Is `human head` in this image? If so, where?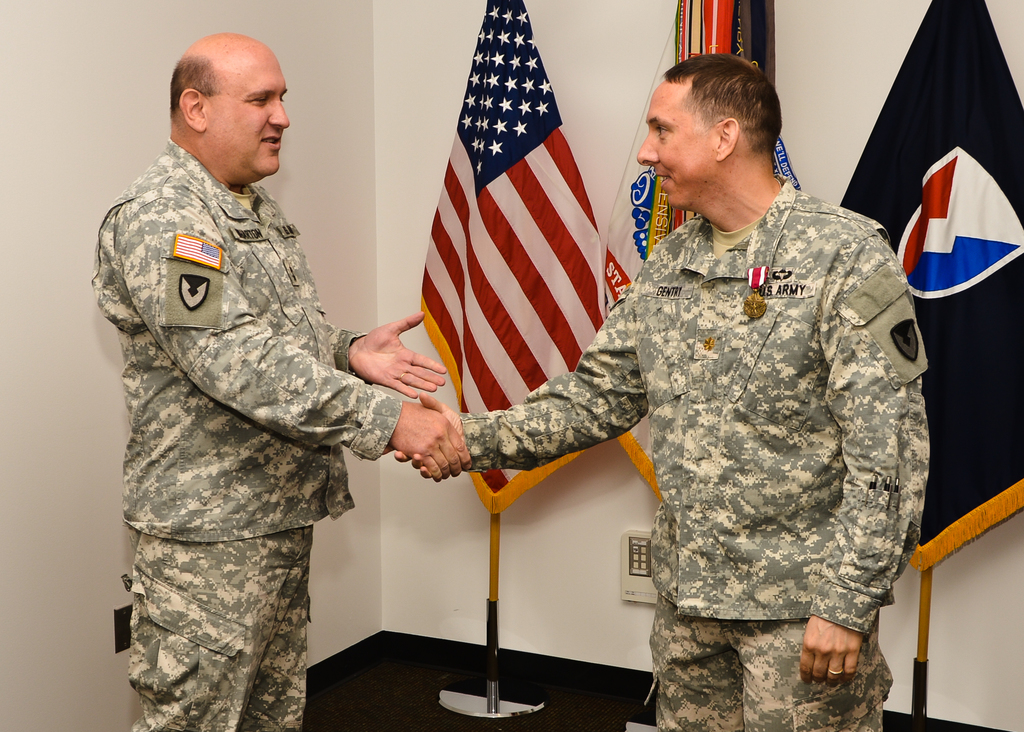
Yes, at <region>167, 27, 289, 182</region>.
